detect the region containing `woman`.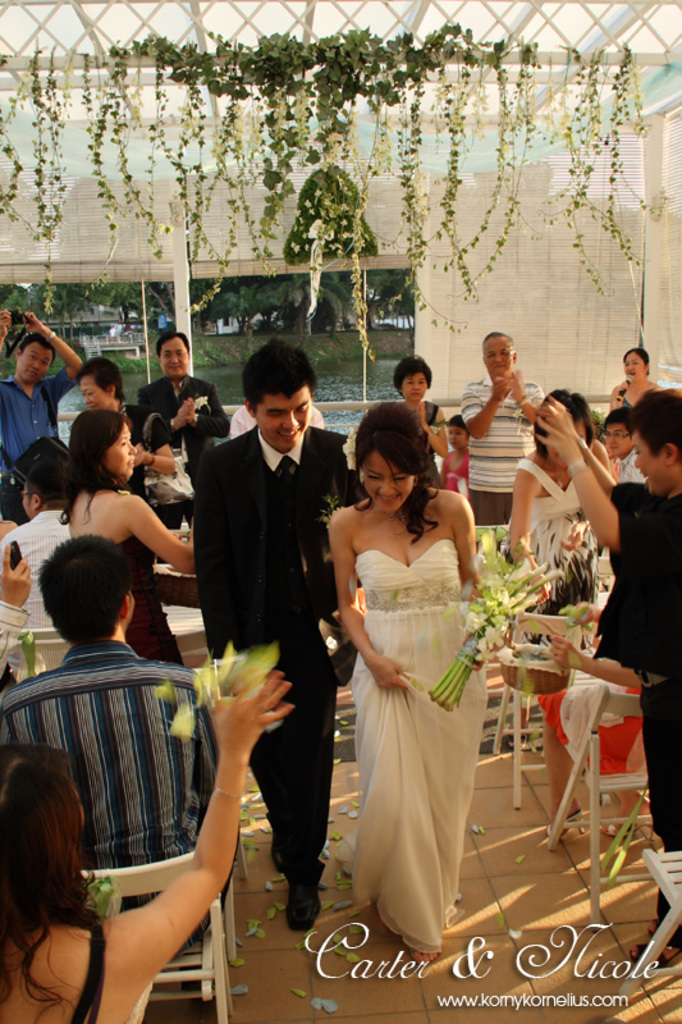
{"left": 325, "top": 399, "right": 490, "bottom": 965}.
